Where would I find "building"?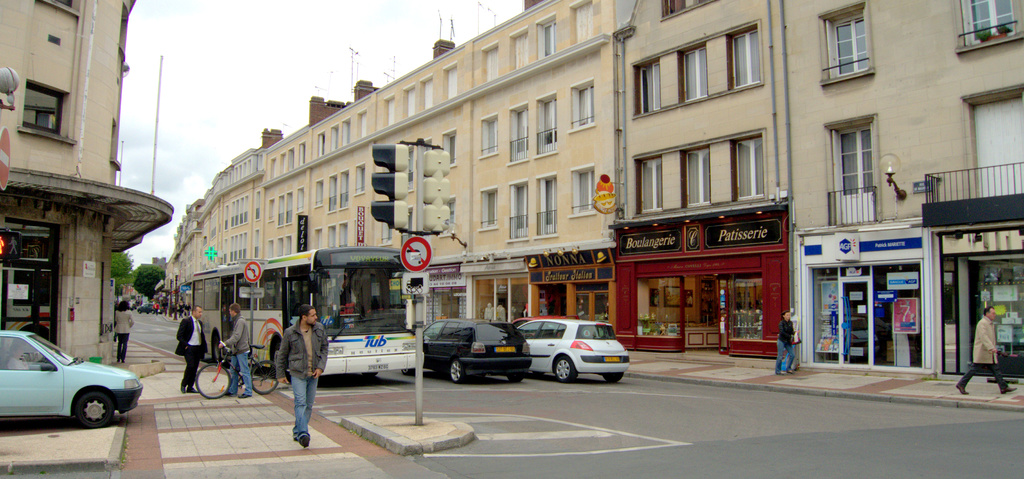
At (x1=0, y1=0, x2=174, y2=378).
